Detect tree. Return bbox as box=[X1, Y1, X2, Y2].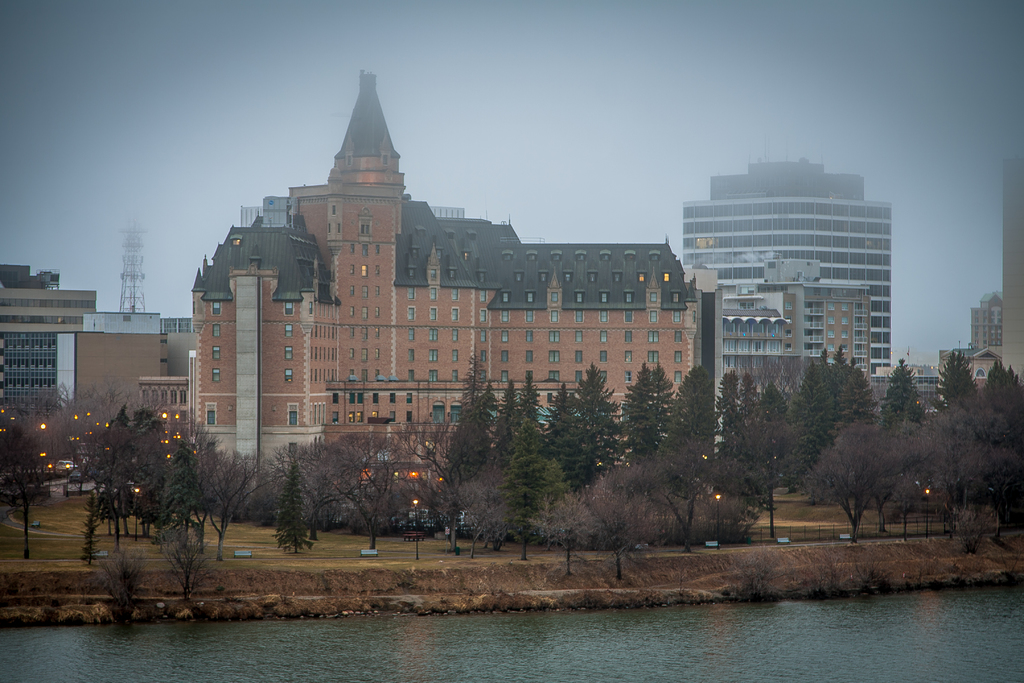
box=[154, 528, 222, 608].
